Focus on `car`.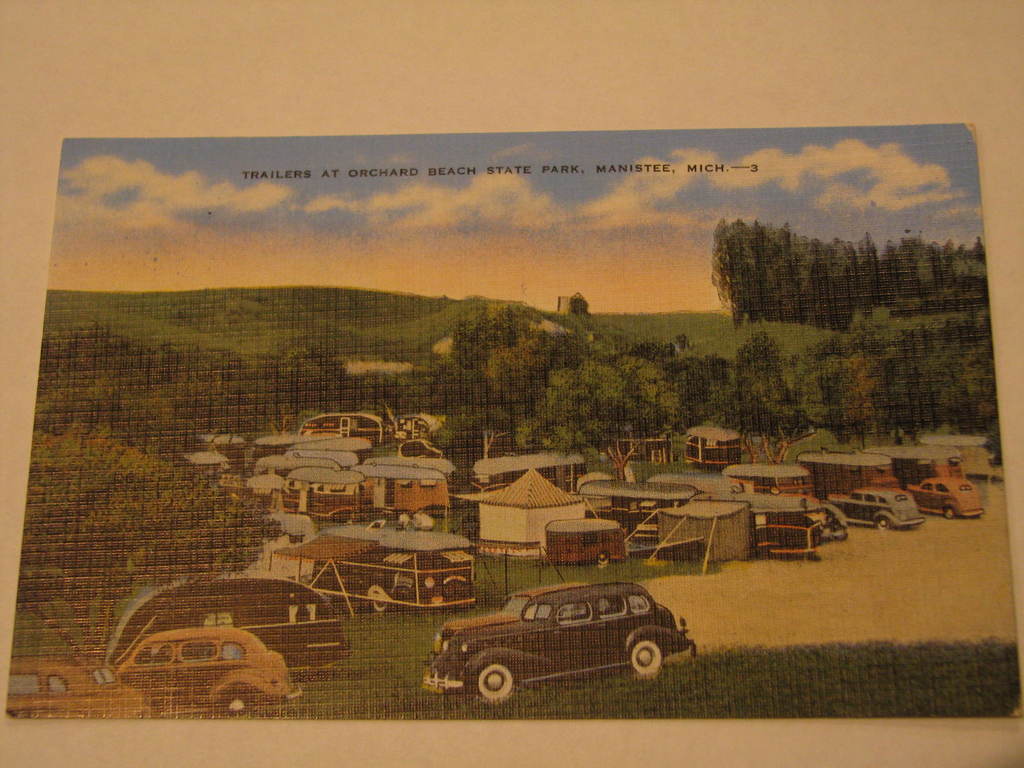
Focused at <box>419,585,560,669</box>.
